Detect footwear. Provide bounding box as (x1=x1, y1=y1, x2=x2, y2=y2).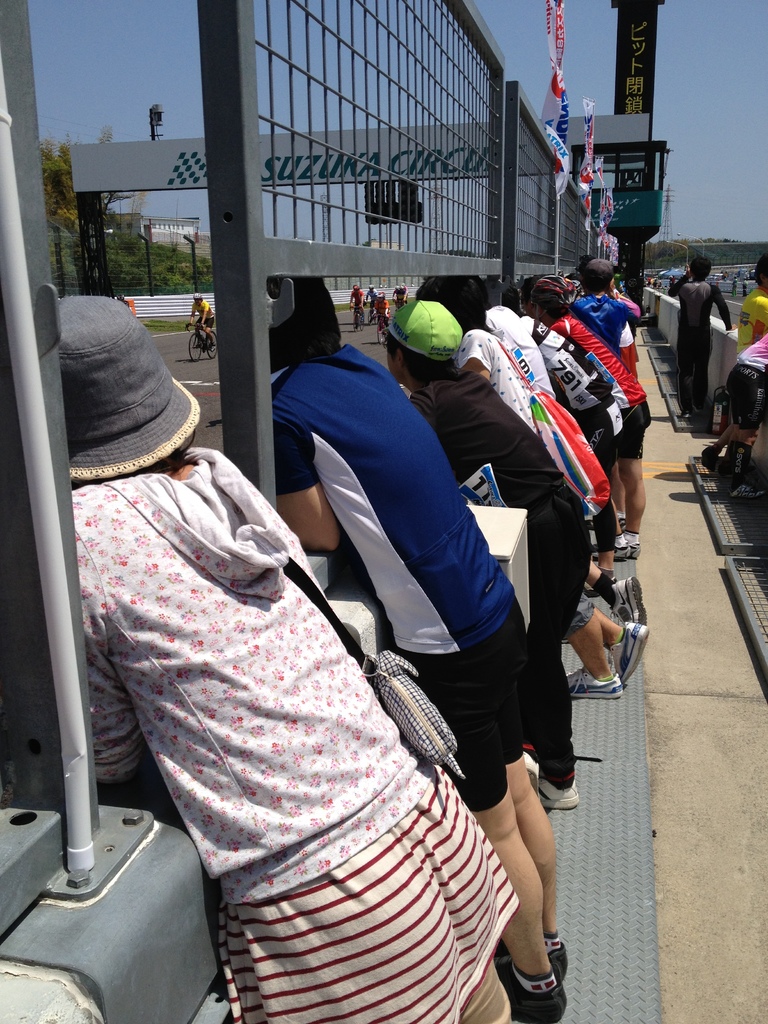
(x1=611, y1=575, x2=648, y2=620).
